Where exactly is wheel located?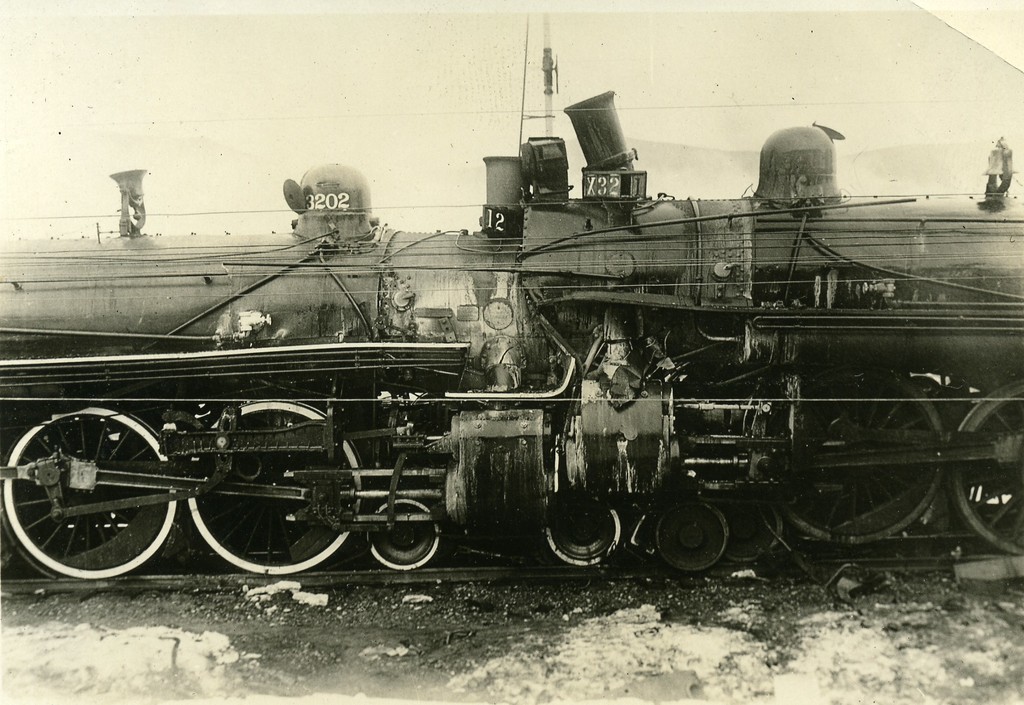
Its bounding box is [0,405,180,581].
